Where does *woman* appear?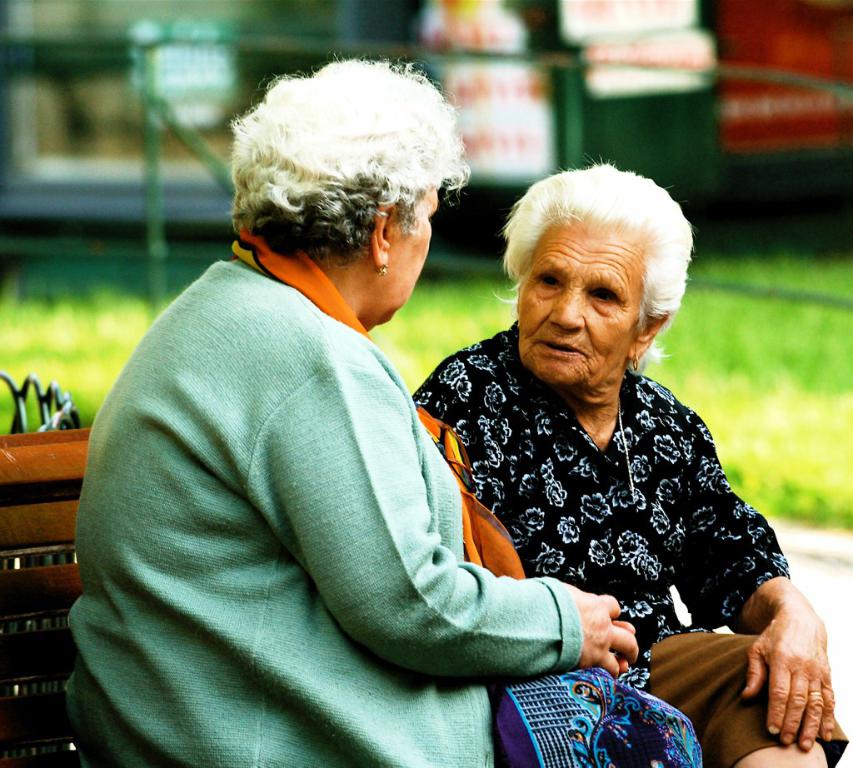
Appears at x1=62 y1=57 x2=703 y2=767.
